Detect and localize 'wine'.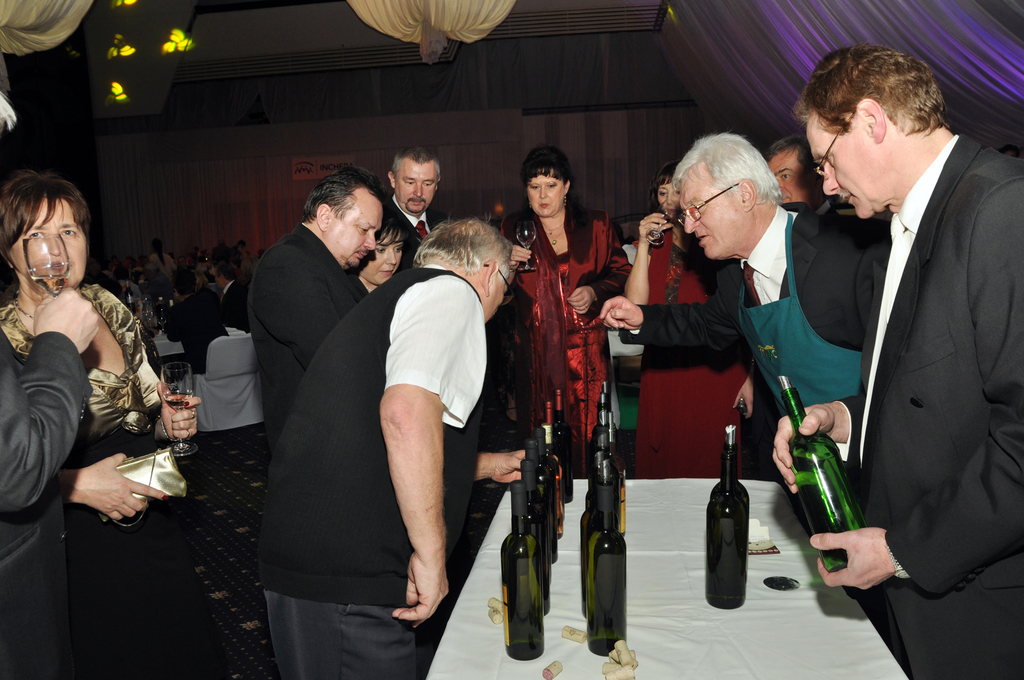
Localized at x1=664 y1=216 x2=672 y2=222.
